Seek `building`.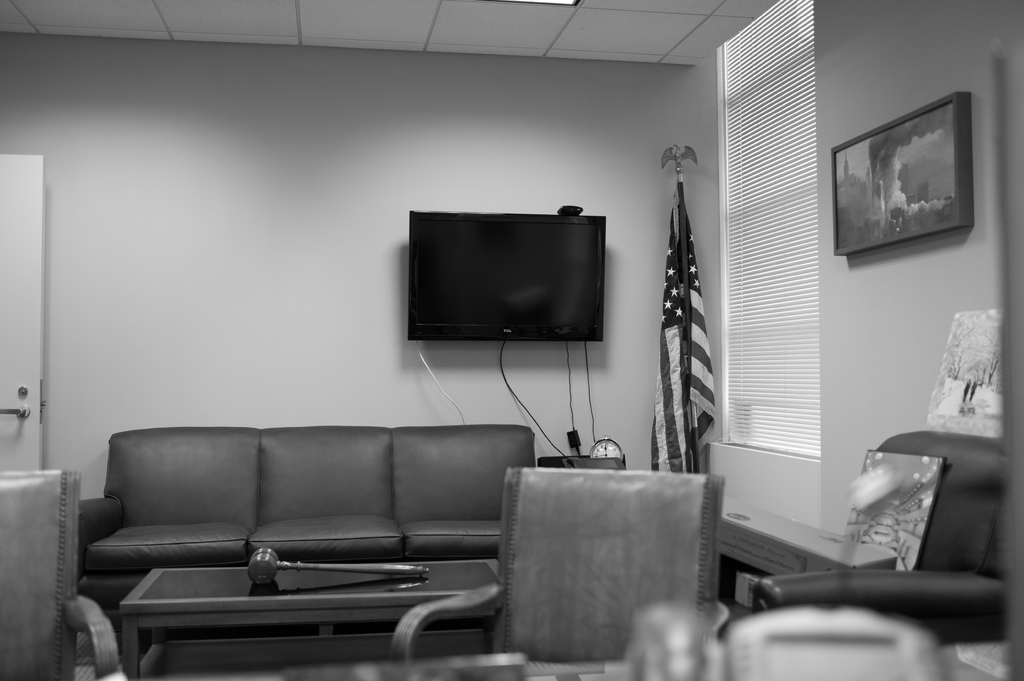
select_region(0, 0, 1023, 680).
